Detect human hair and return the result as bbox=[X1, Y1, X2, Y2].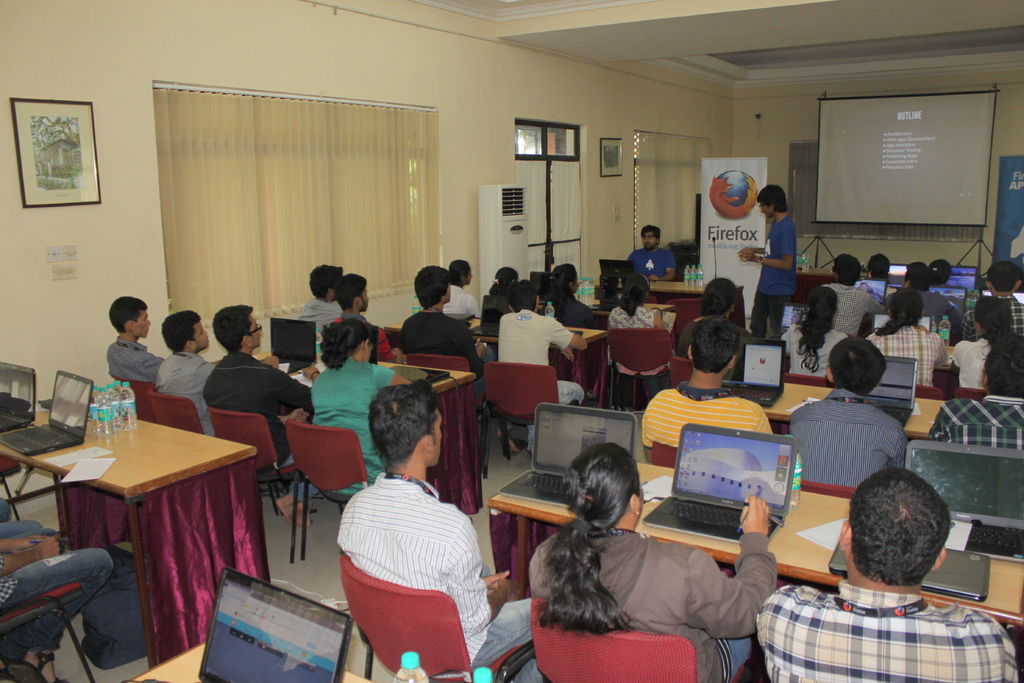
bbox=[216, 305, 252, 349].
